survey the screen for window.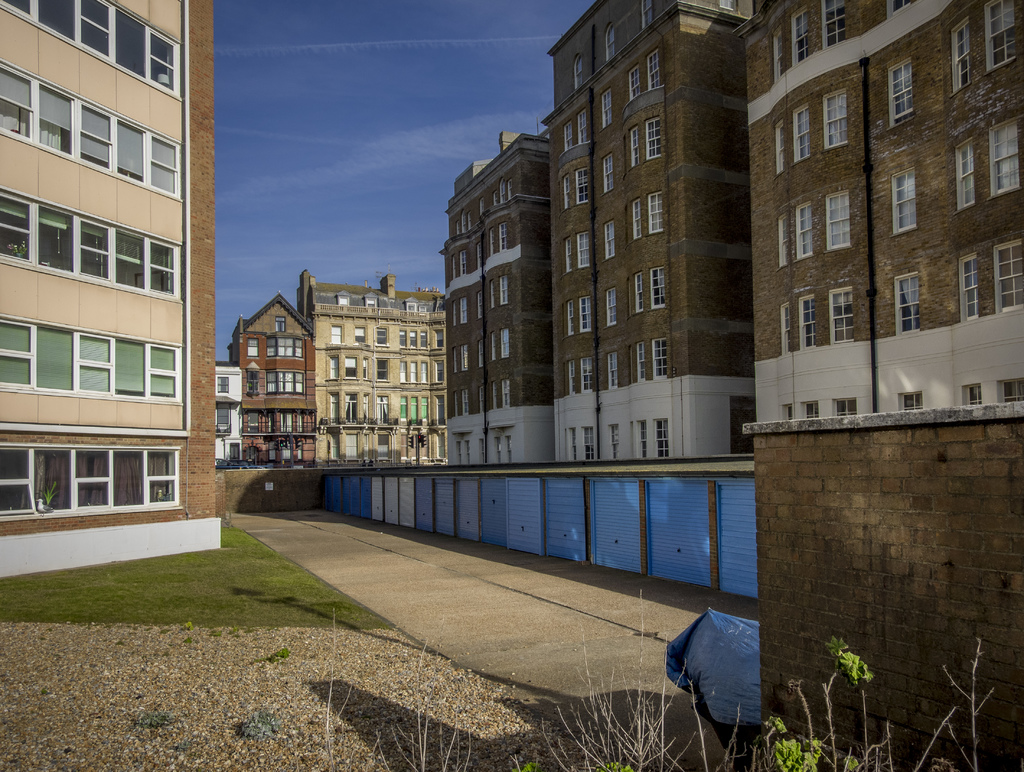
Survey found: 607,290,615,326.
